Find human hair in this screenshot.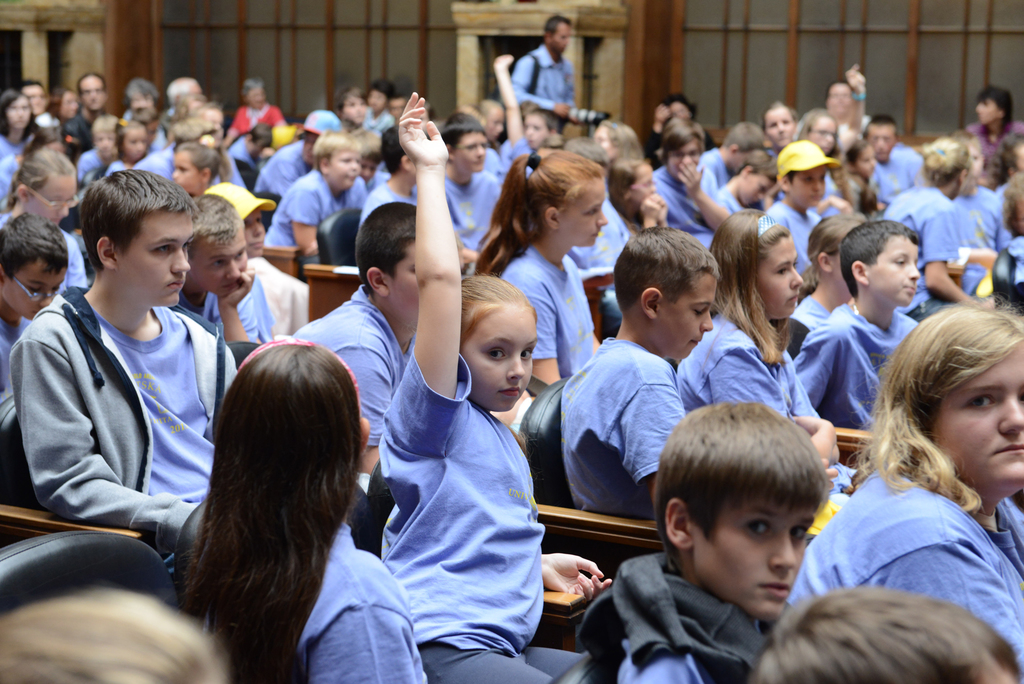
The bounding box for human hair is pyautogui.locateOnScreen(952, 128, 982, 157).
